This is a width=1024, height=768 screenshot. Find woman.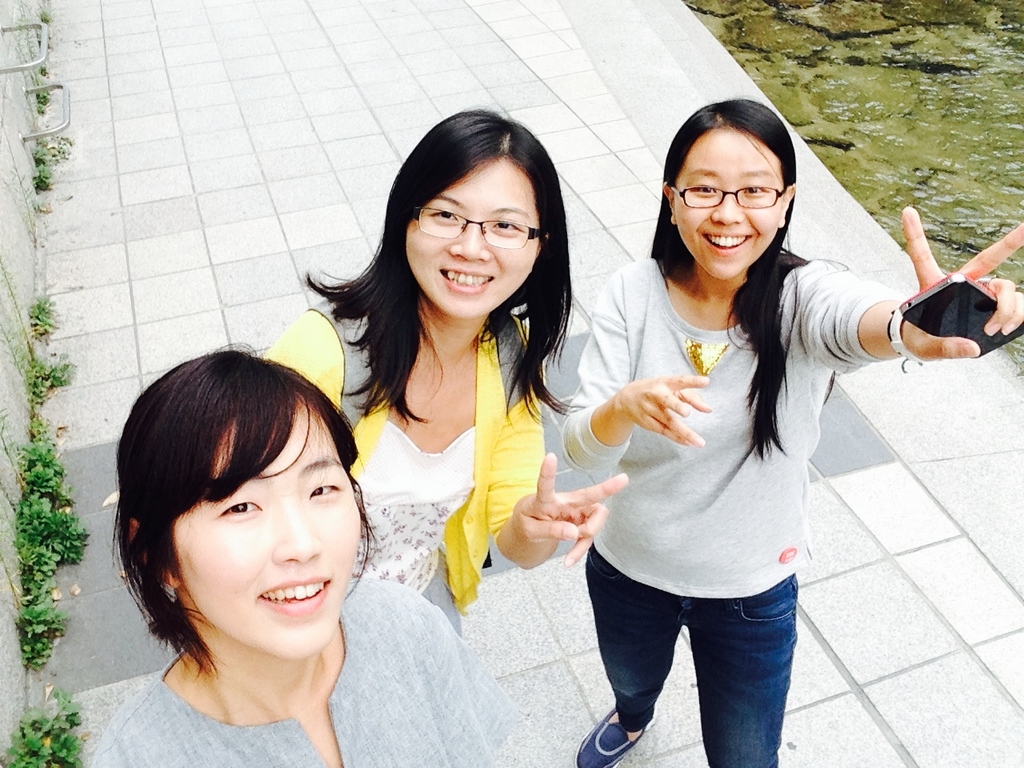
Bounding box: (left=550, top=94, right=1023, bottom=766).
